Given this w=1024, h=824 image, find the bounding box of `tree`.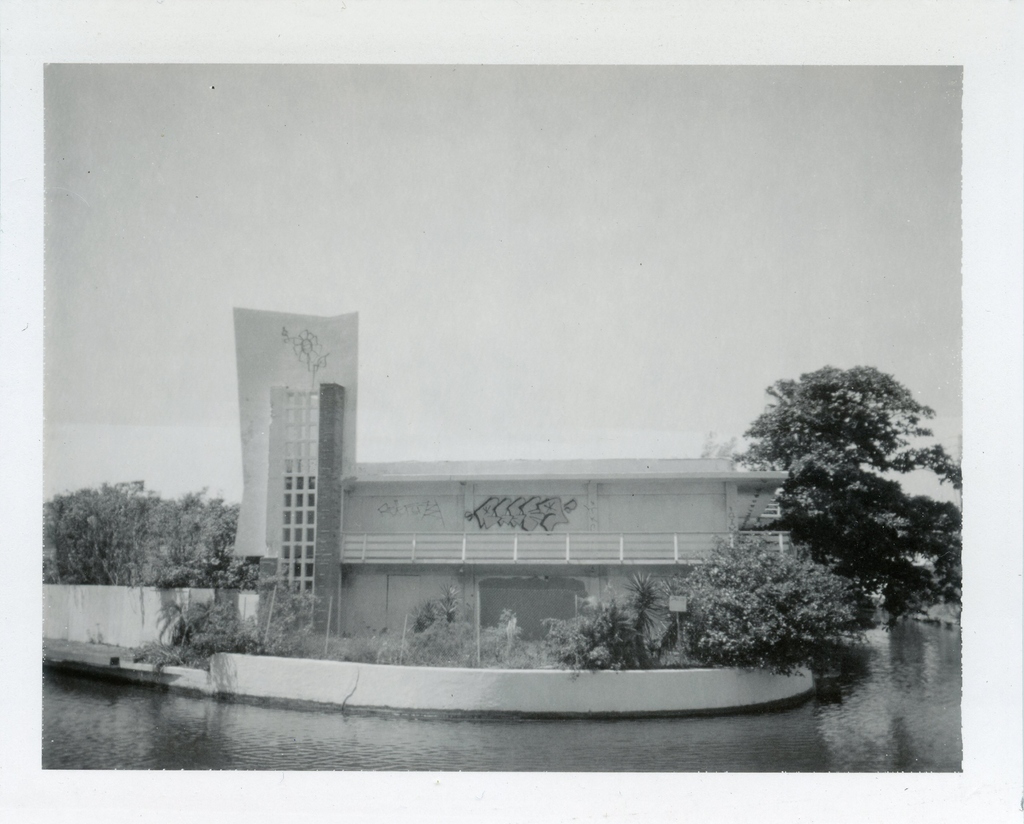
box(410, 581, 467, 649).
